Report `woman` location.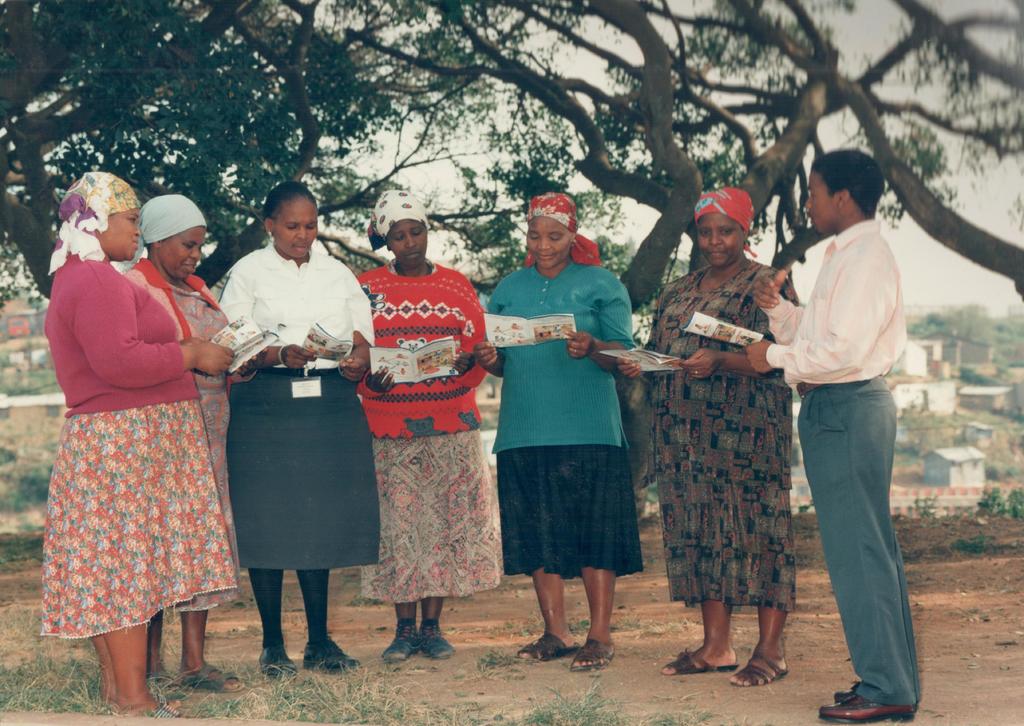
Report: <region>472, 192, 633, 674</region>.
